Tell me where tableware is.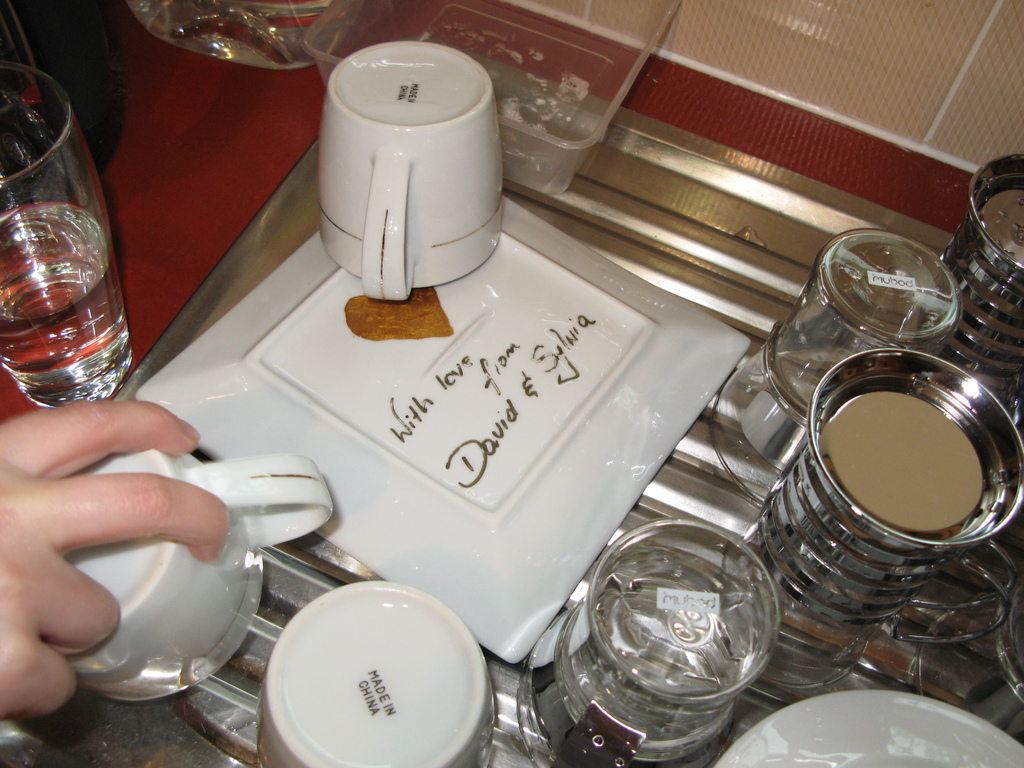
tableware is at detection(49, 436, 340, 708).
